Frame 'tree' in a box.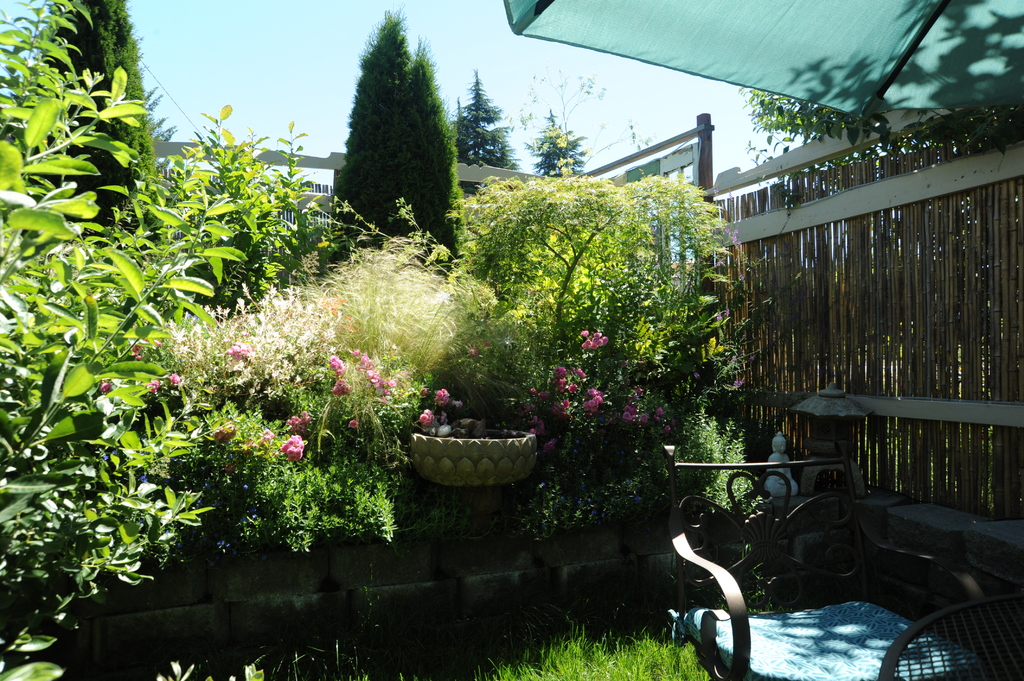
36/0/174/318.
